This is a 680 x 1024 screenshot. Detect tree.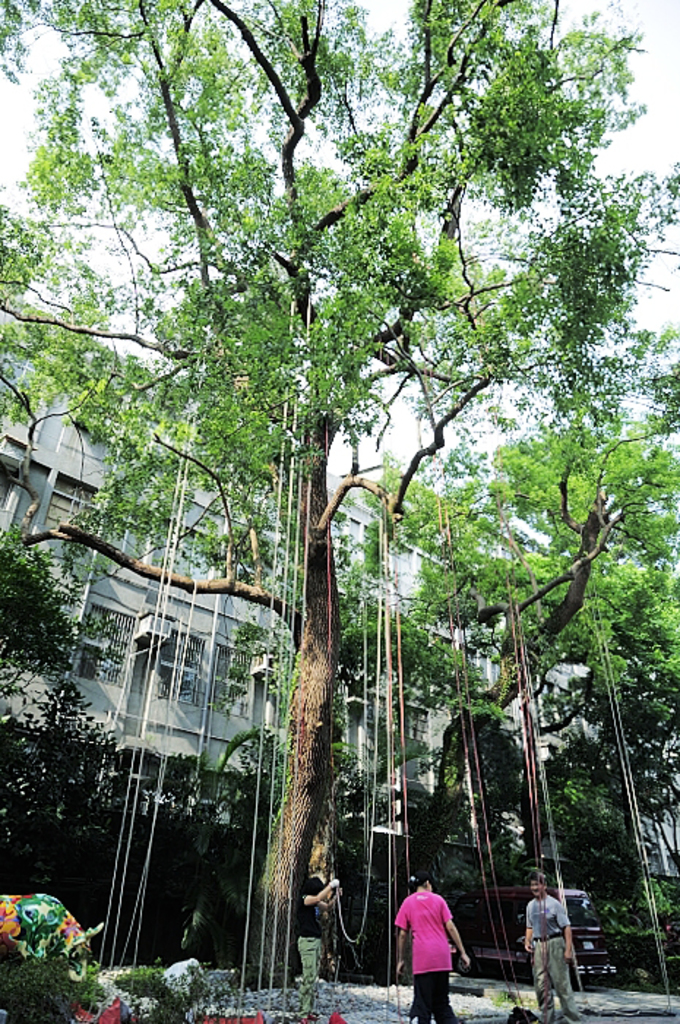
202 655 355 958.
